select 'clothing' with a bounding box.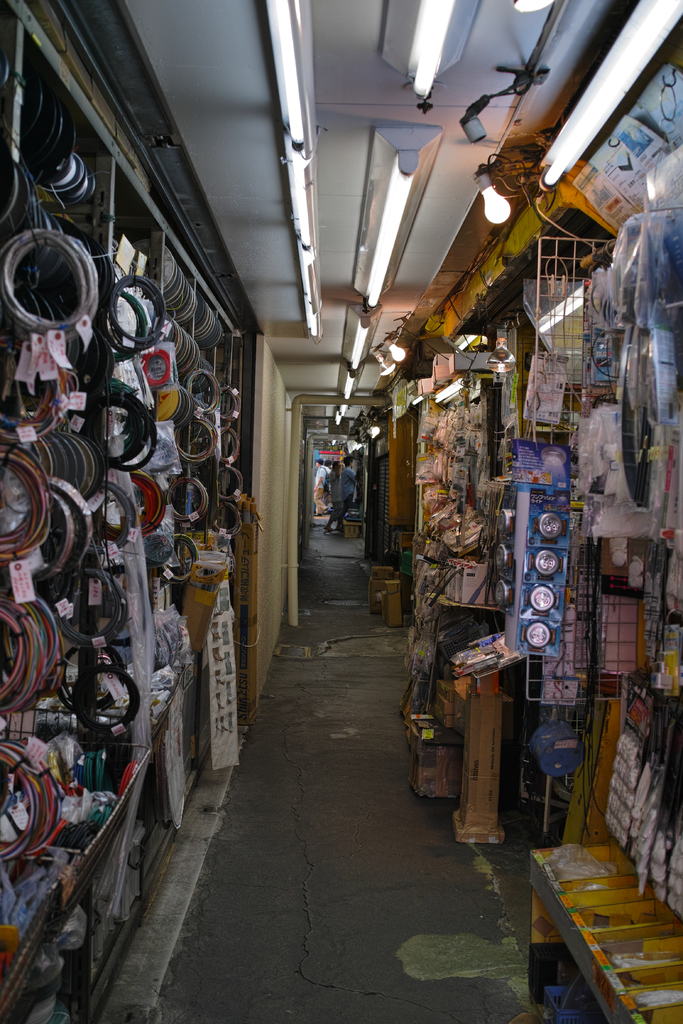
x1=343, y1=466, x2=359, y2=504.
